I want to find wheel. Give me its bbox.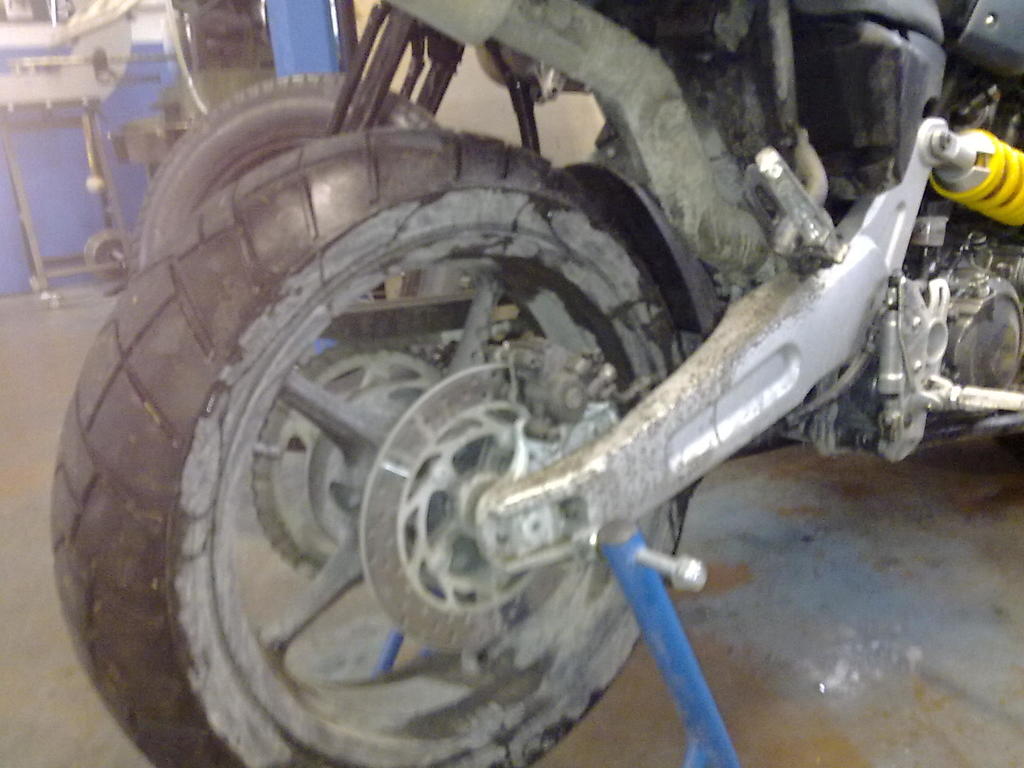
box=[80, 228, 125, 283].
